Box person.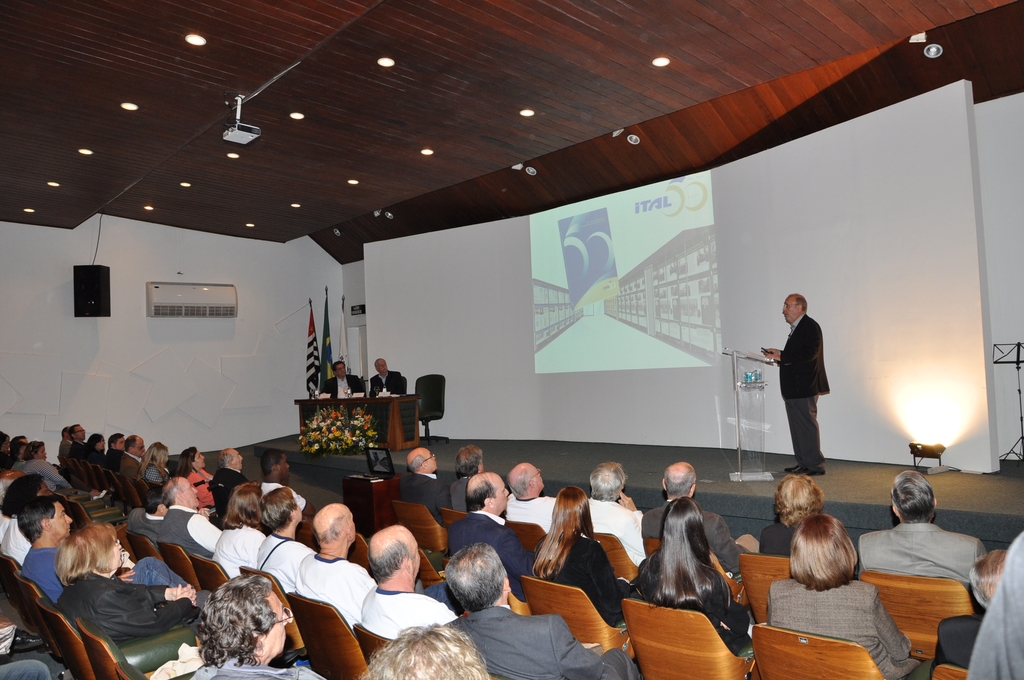
{"x1": 310, "y1": 357, "x2": 361, "y2": 400}.
